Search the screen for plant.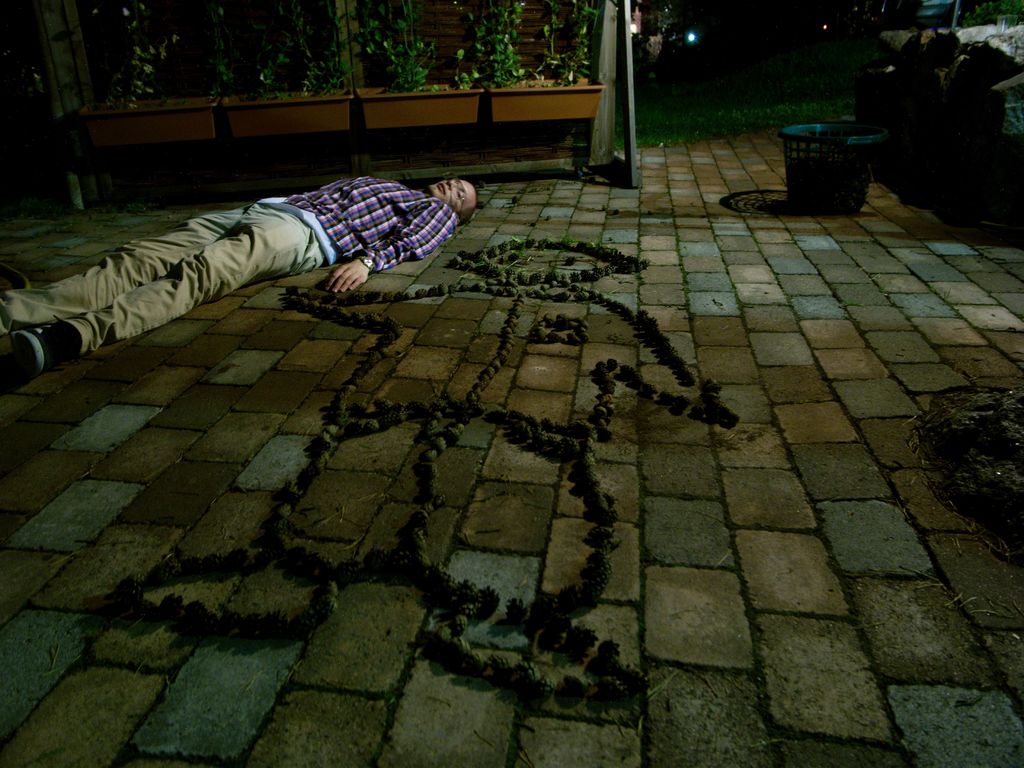
Found at l=245, t=0, r=298, b=84.
